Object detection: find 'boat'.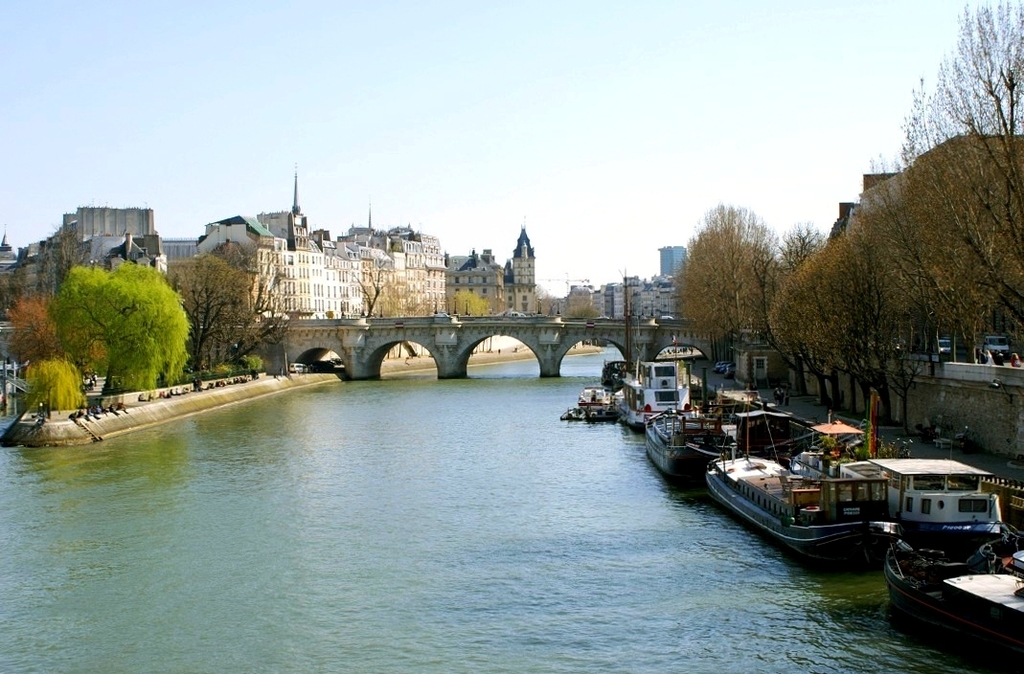
{"x1": 879, "y1": 528, "x2": 1023, "y2": 667}.
